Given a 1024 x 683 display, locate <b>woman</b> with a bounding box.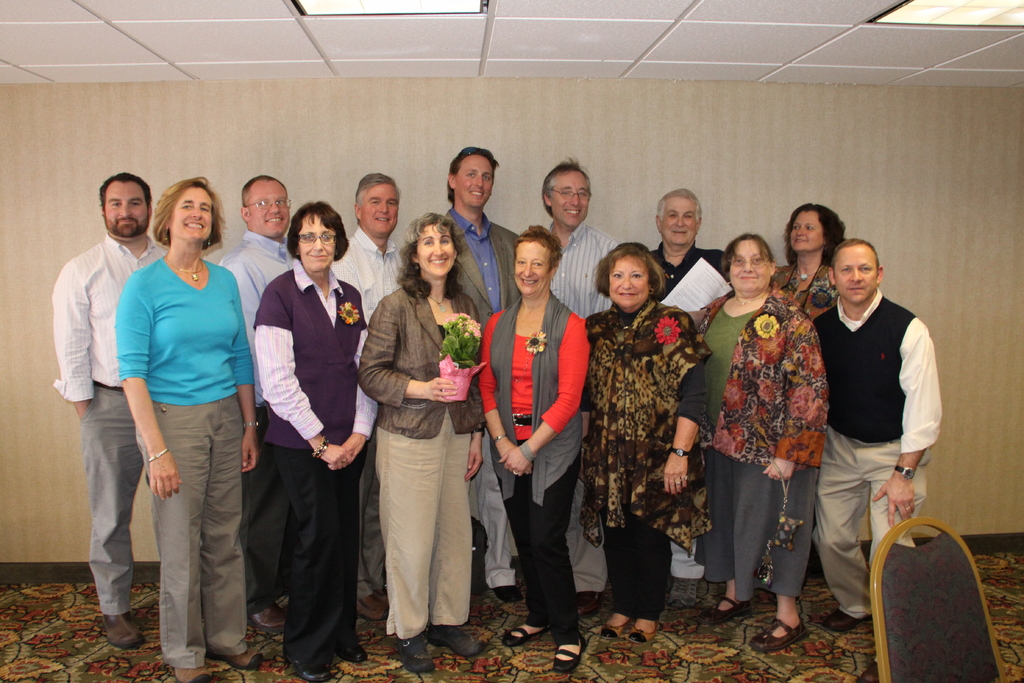
Located: BBox(765, 199, 851, 325).
